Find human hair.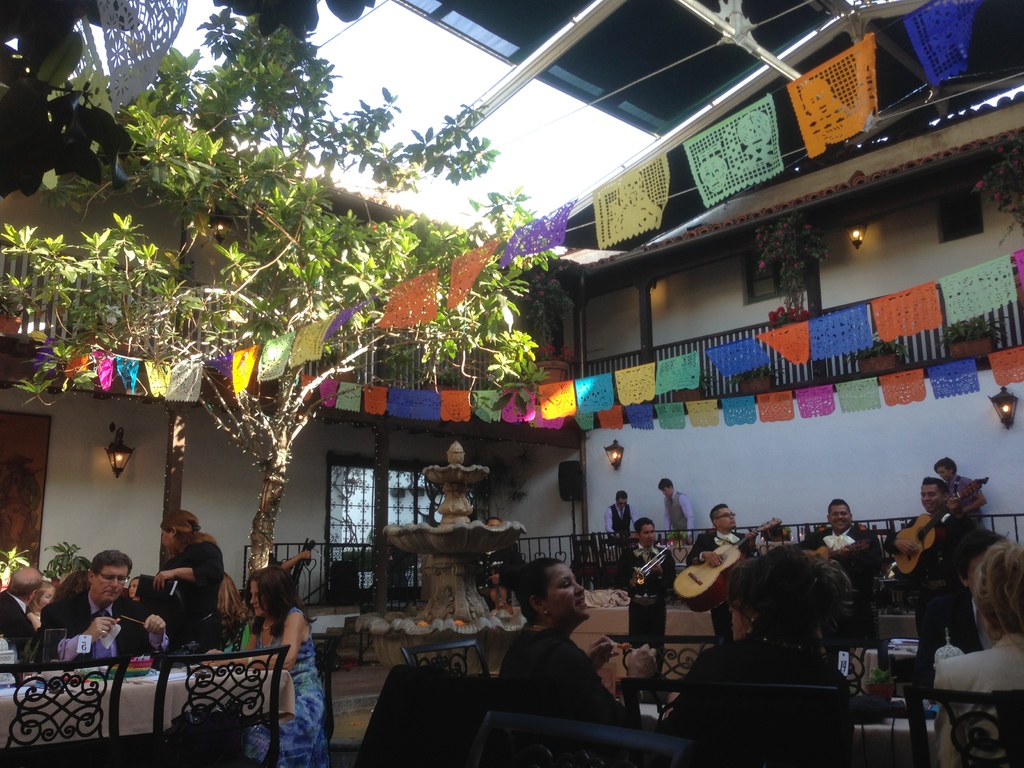
crop(486, 515, 504, 524).
